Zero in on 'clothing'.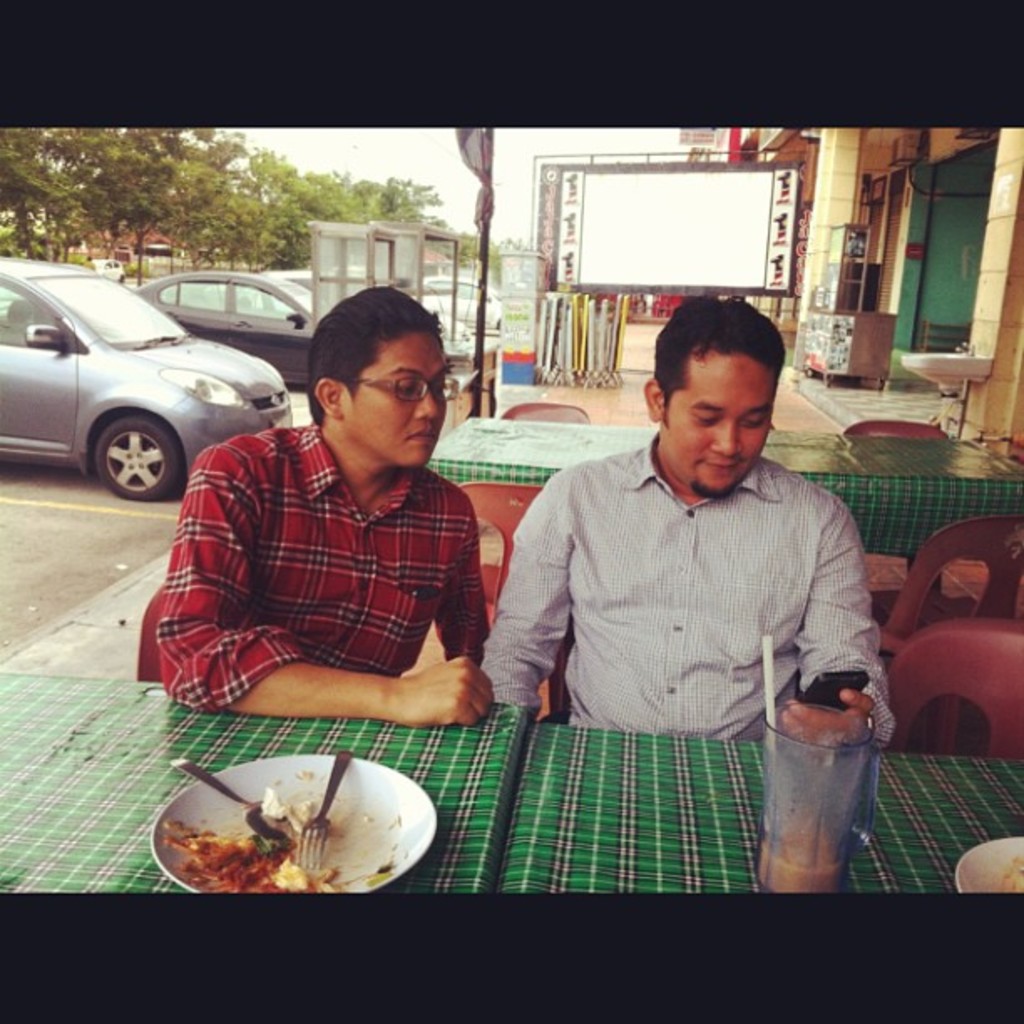
Zeroed in: left=453, top=447, right=919, bottom=766.
